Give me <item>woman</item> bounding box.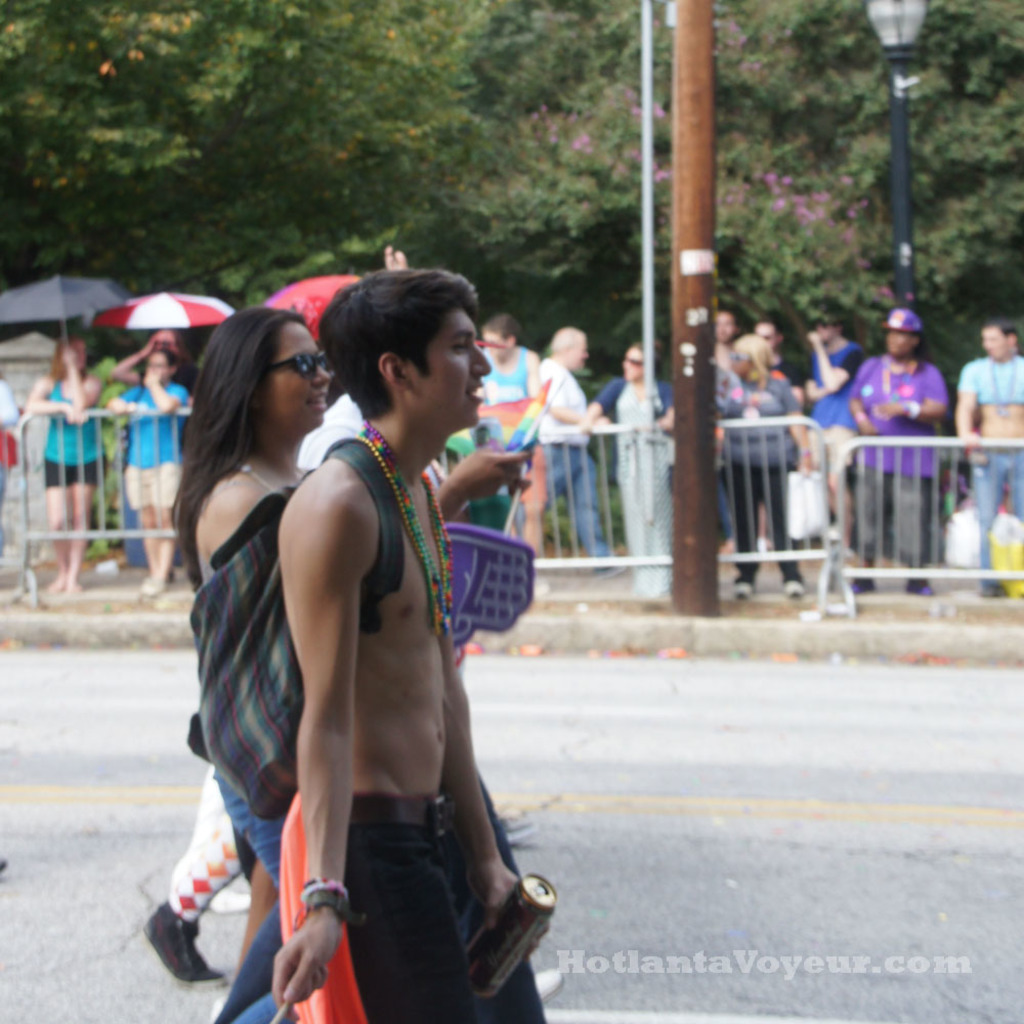
(x1=586, y1=336, x2=697, y2=595).
